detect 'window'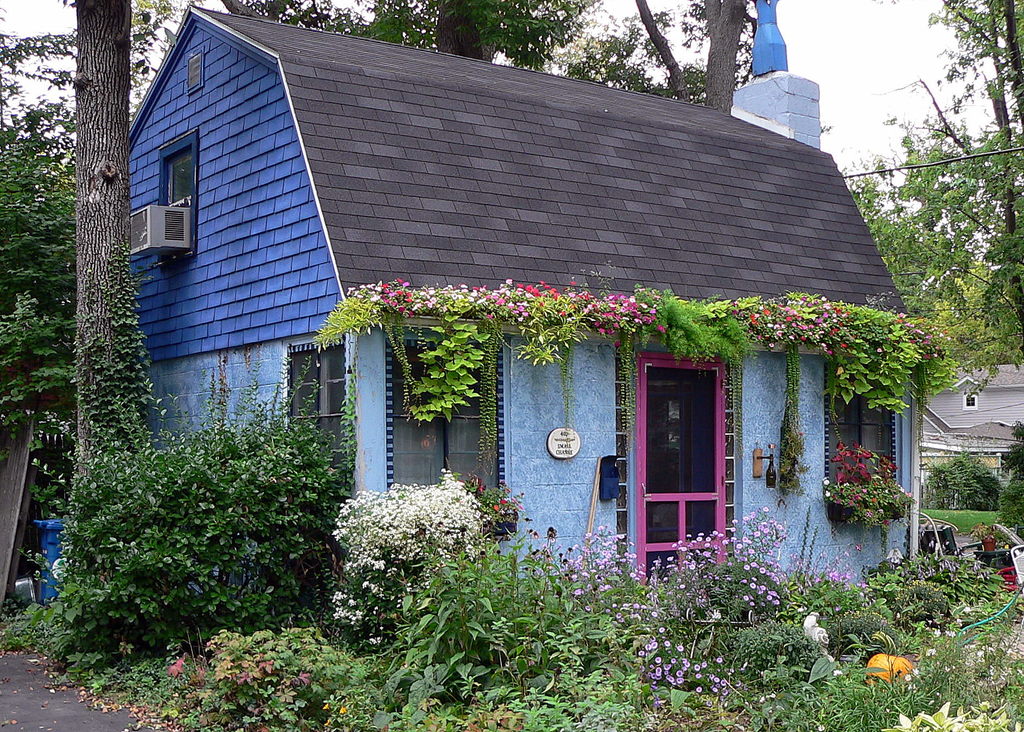
x1=639, y1=333, x2=742, y2=563
